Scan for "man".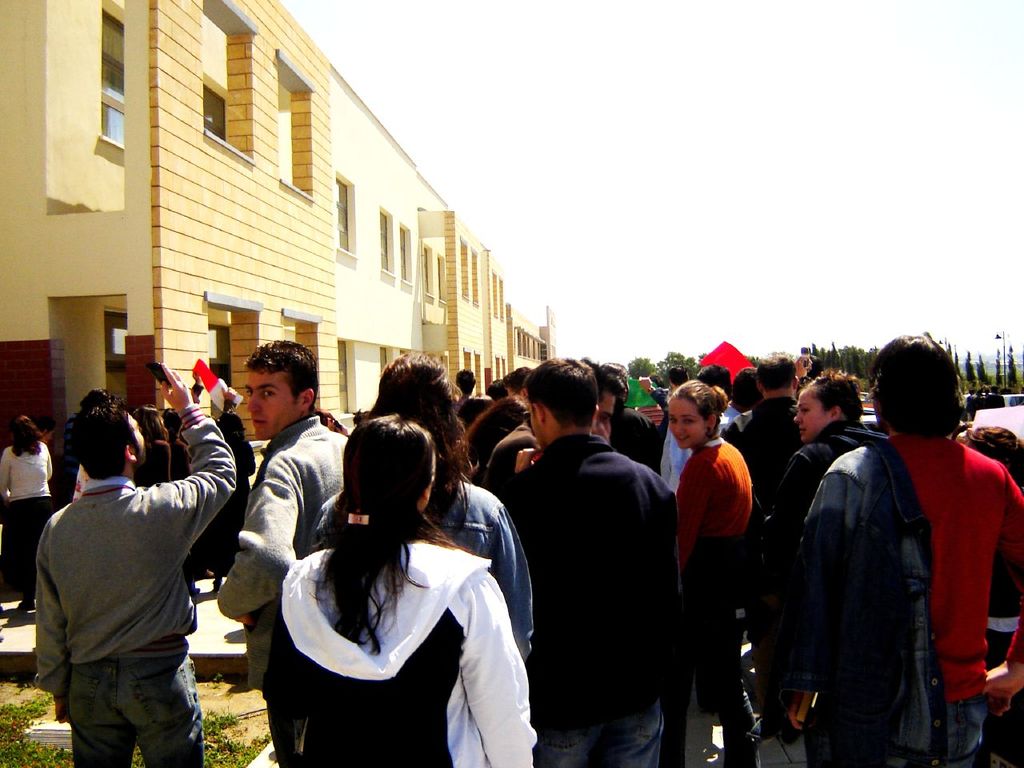
Scan result: BBox(215, 340, 354, 737).
